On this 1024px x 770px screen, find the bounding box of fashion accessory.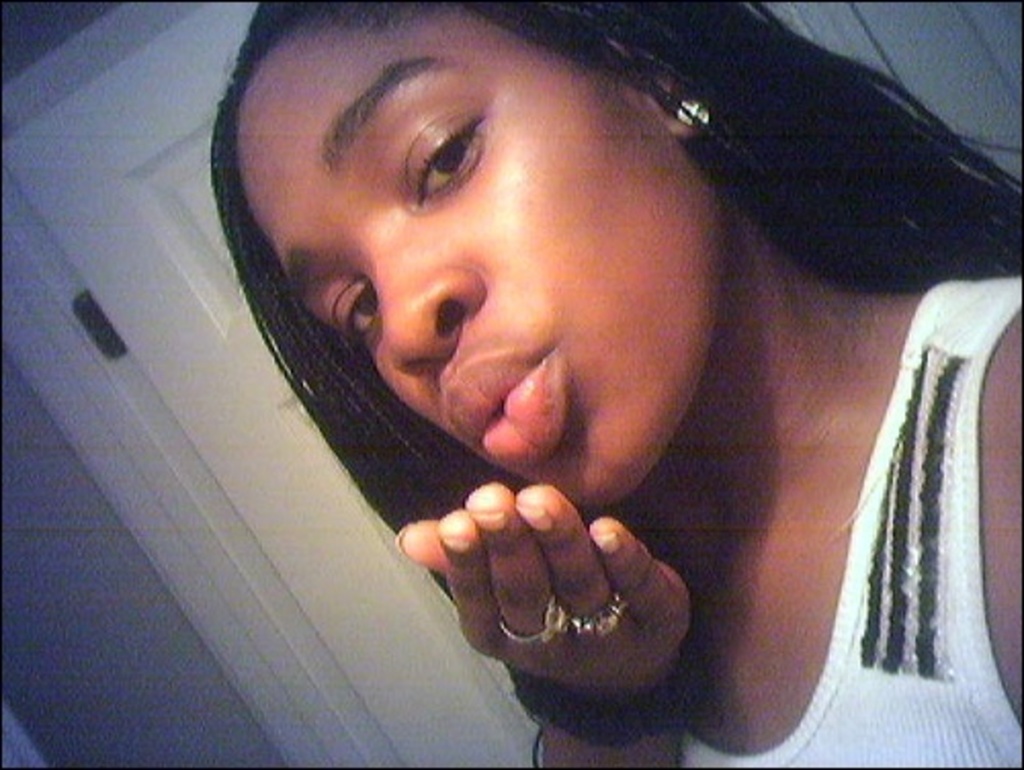
Bounding box: <region>508, 672, 713, 754</region>.
